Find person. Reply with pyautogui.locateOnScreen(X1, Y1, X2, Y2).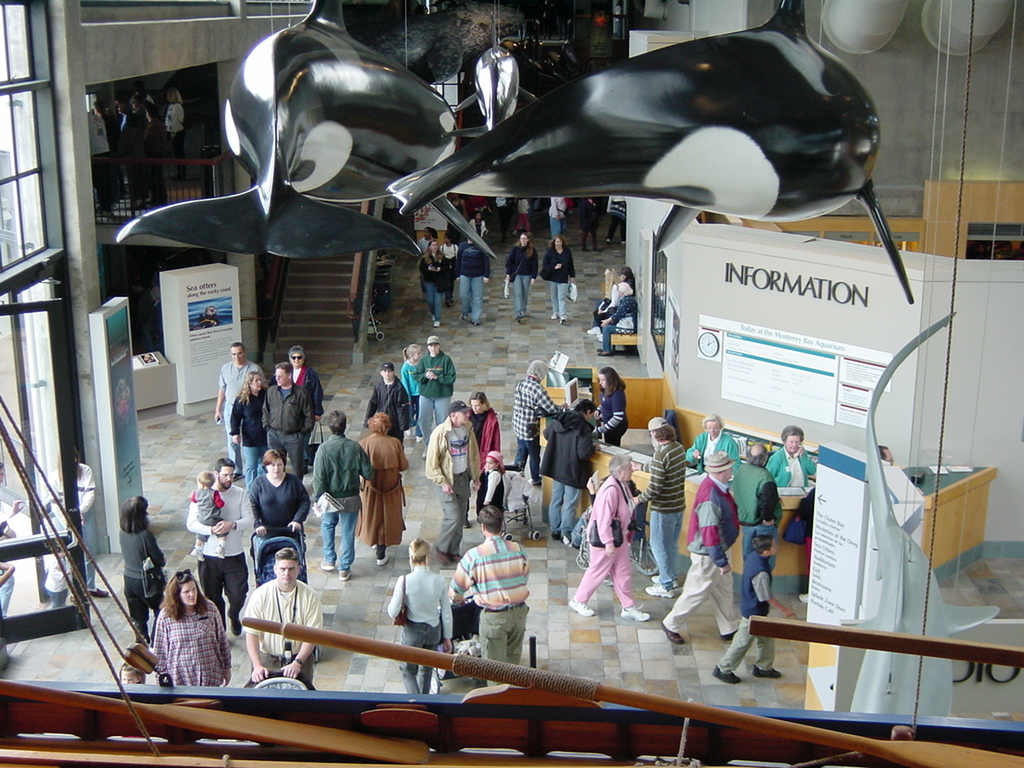
pyautogui.locateOnScreen(576, 194, 600, 256).
